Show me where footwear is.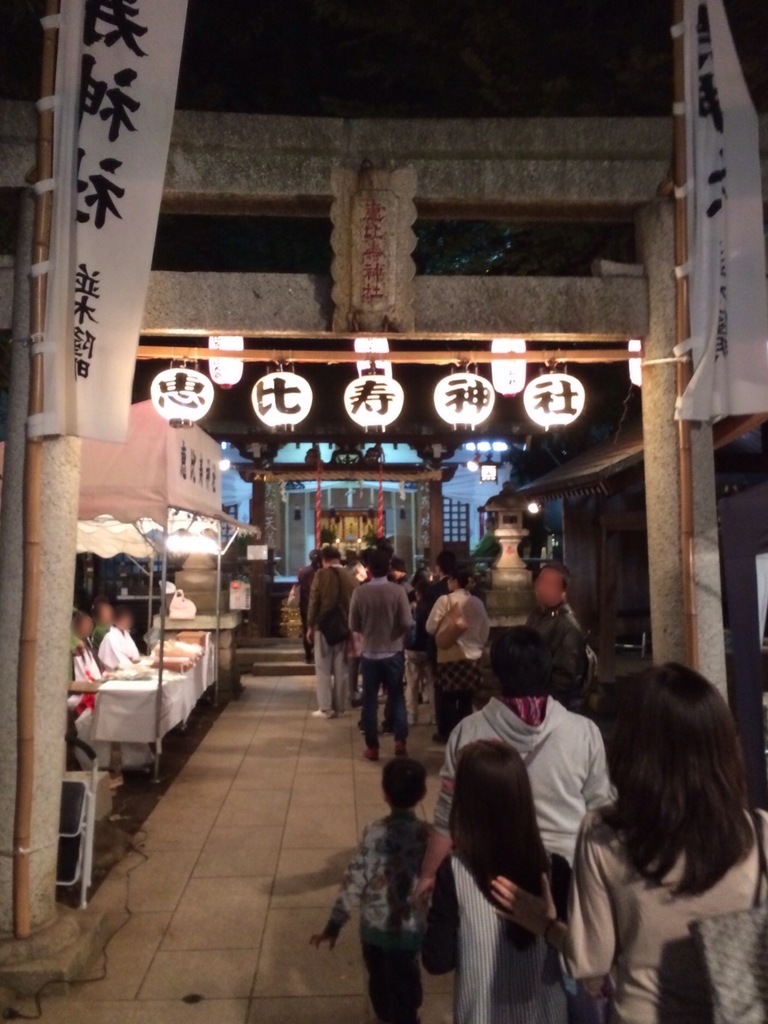
footwear is at <region>392, 735, 408, 762</region>.
